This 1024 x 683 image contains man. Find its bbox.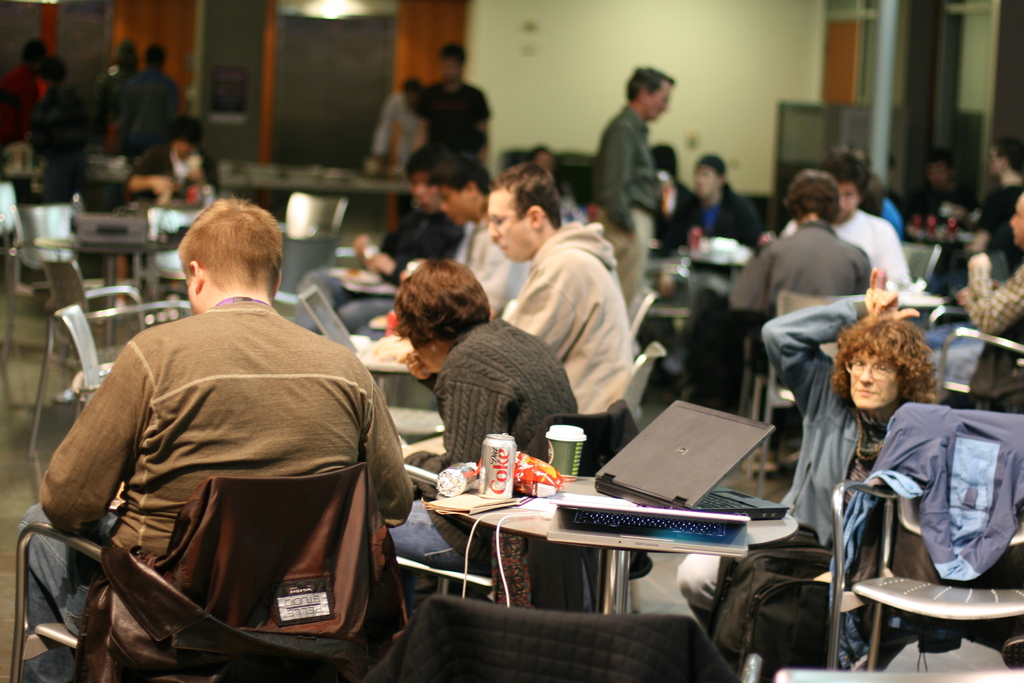
[651, 145, 703, 254].
